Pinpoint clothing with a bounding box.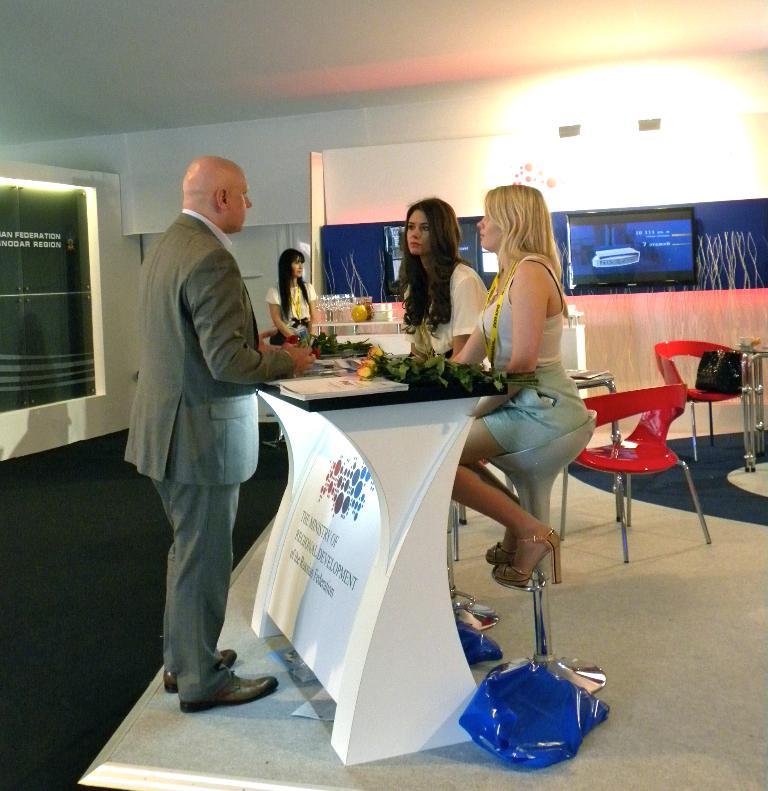
bbox=[115, 145, 301, 725].
